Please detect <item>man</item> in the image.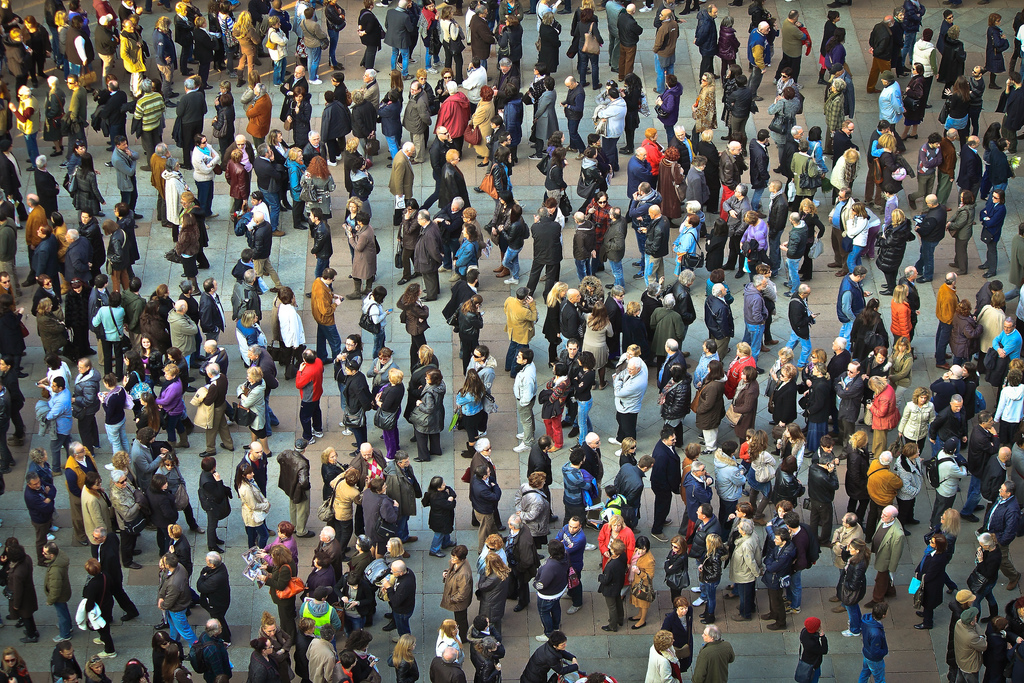
[497,0,524,22].
